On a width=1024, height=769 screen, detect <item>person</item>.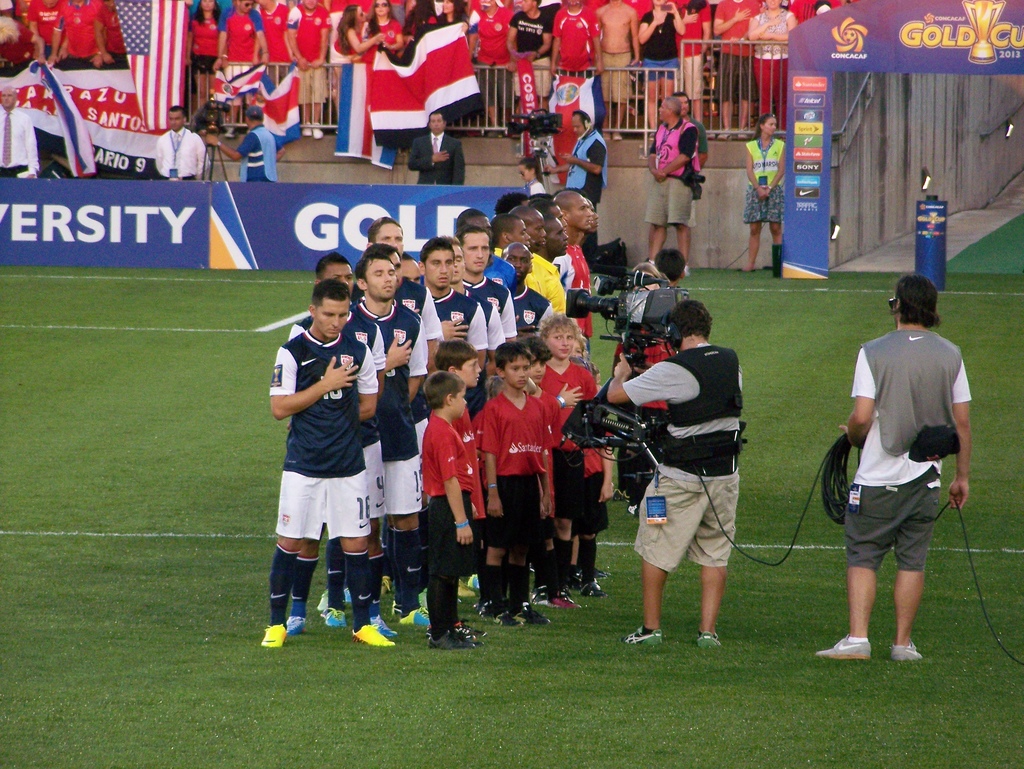
Rect(746, 112, 791, 280).
